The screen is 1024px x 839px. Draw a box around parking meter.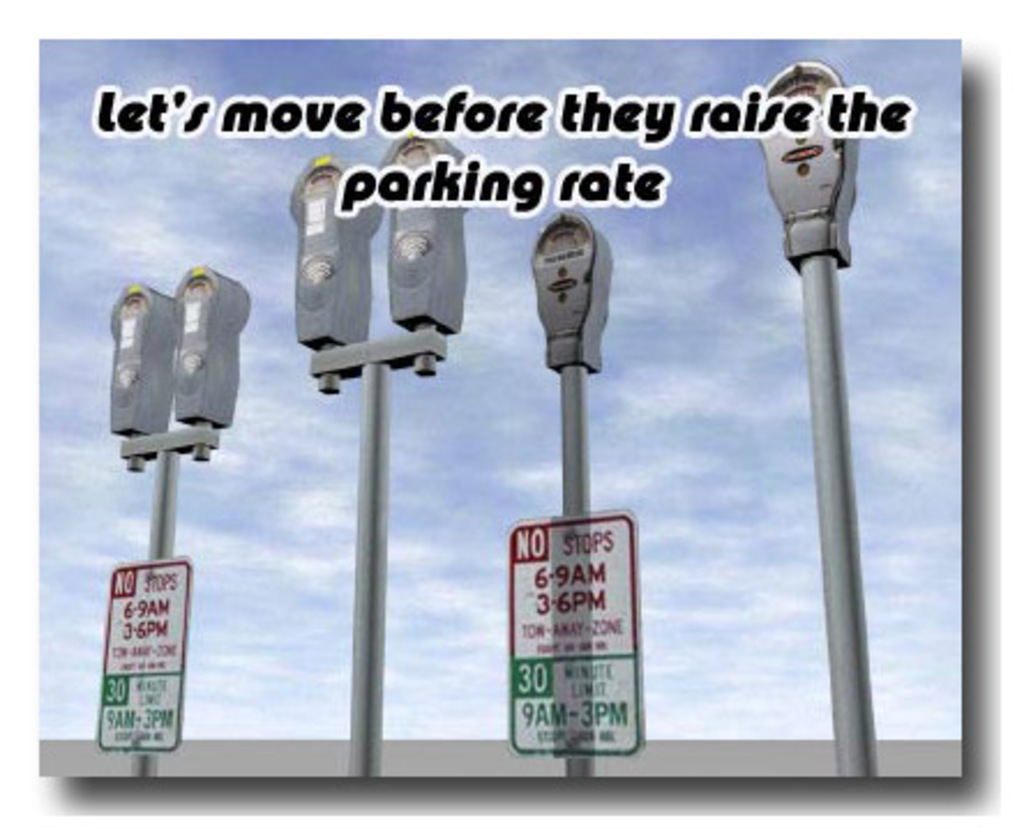
box(526, 205, 613, 371).
